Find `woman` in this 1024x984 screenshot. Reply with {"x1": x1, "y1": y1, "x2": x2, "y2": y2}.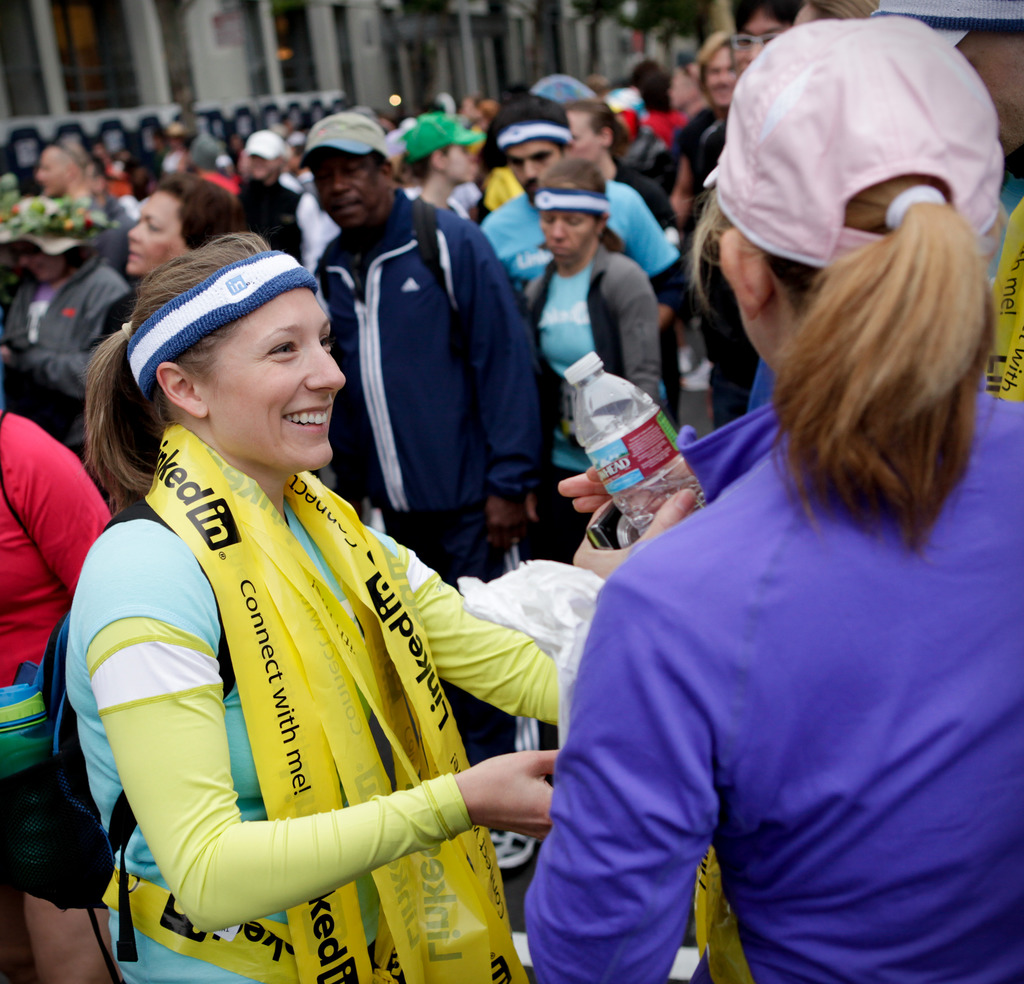
{"x1": 0, "y1": 347, "x2": 120, "y2": 983}.
